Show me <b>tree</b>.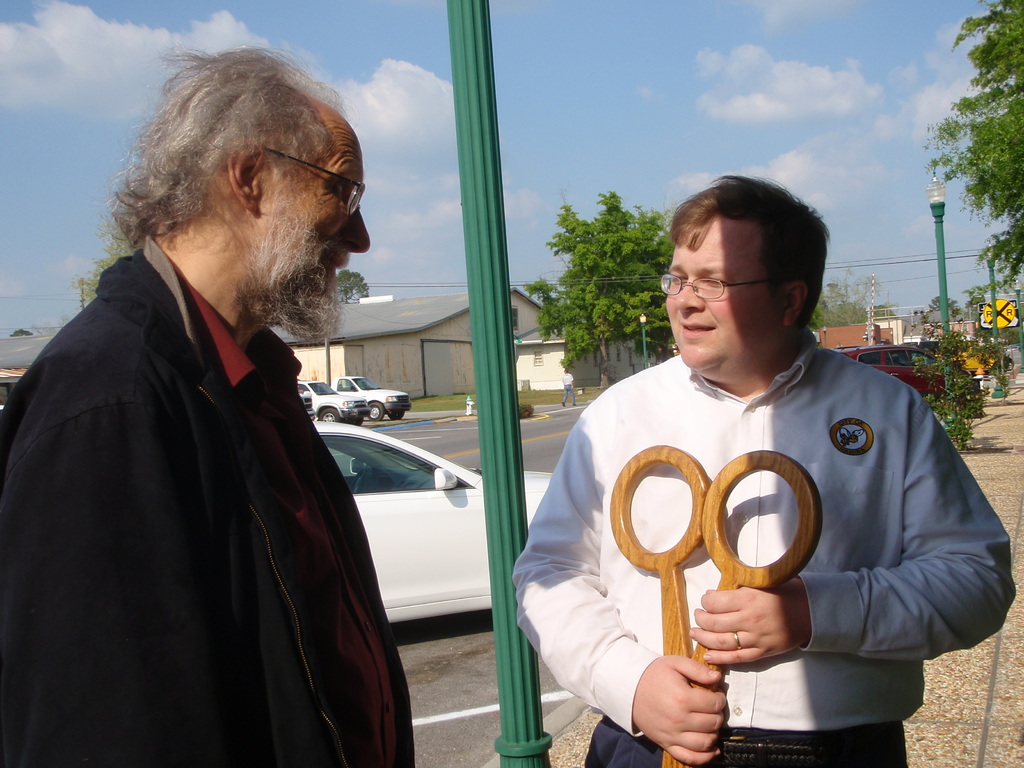
<b>tree</b> is here: 340,268,374,302.
